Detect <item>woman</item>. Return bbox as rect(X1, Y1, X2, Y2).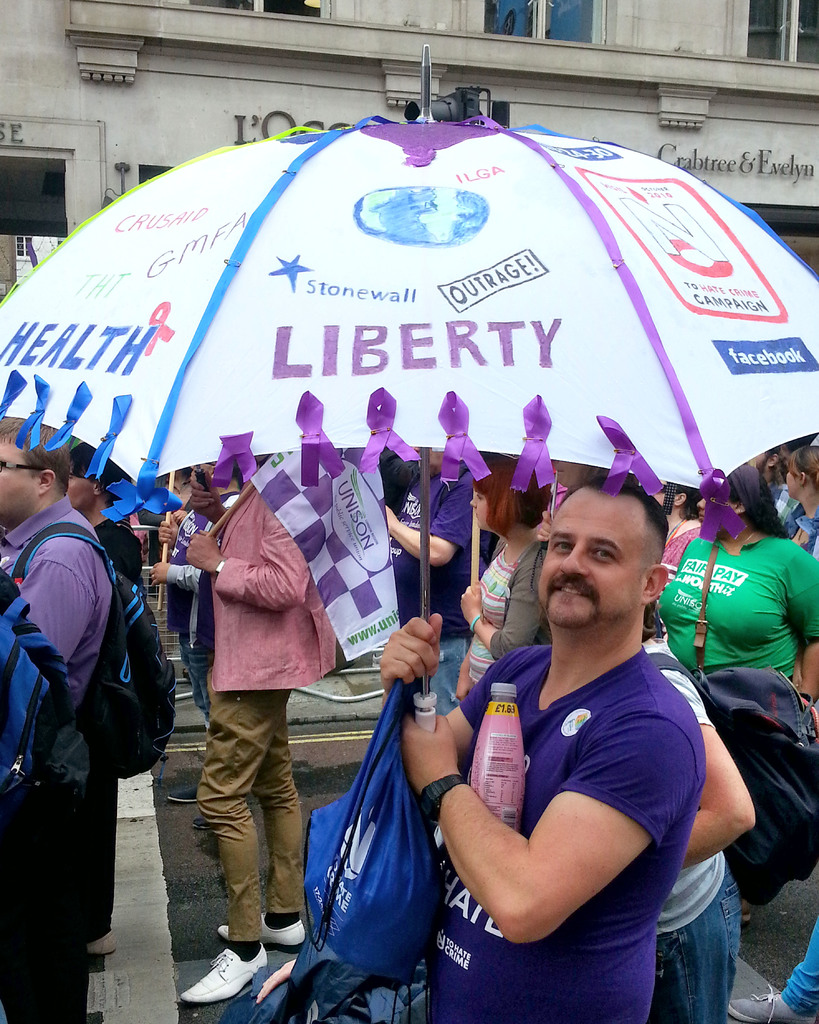
rect(651, 457, 818, 917).
